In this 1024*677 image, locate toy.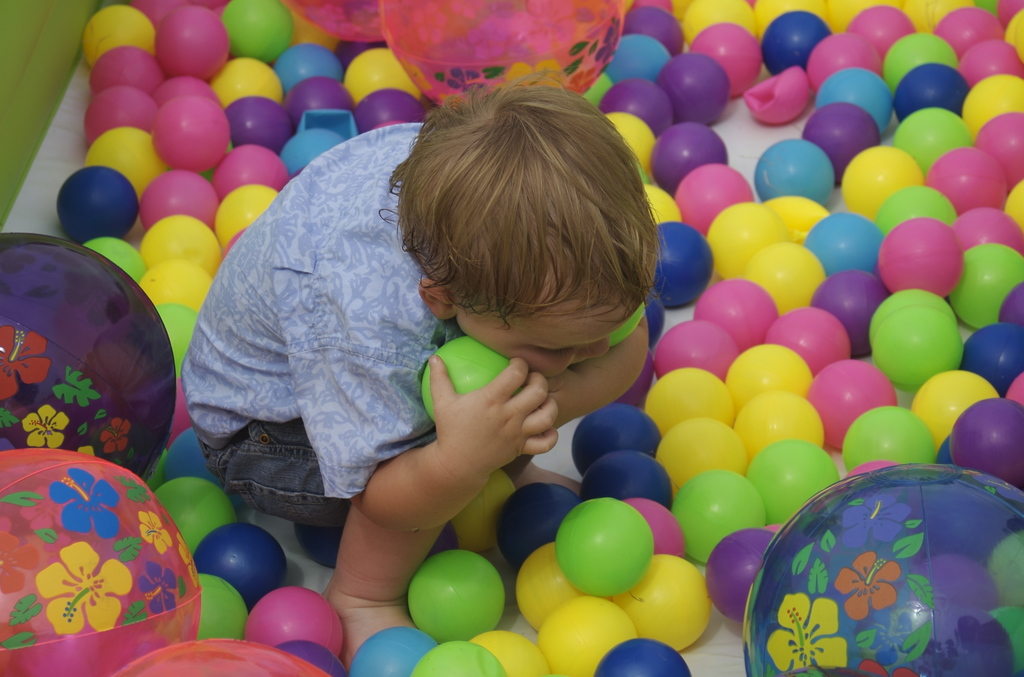
Bounding box: {"x1": 967, "y1": 37, "x2": 1020, "y2": 83}.
